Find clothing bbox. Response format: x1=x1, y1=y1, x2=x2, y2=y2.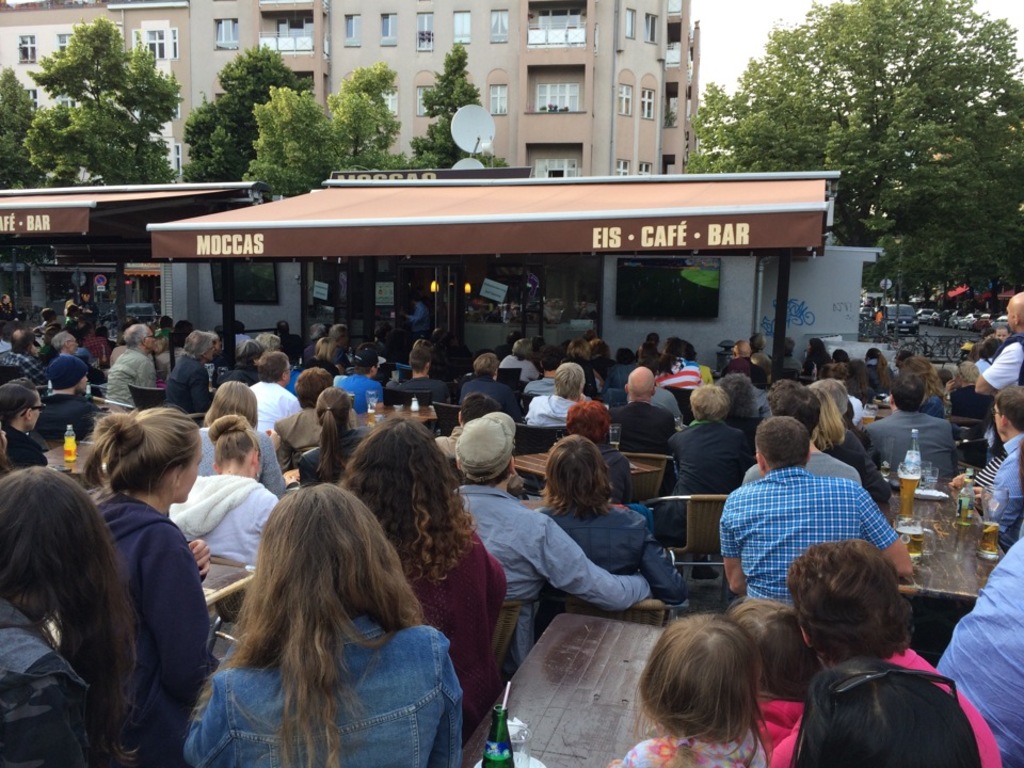
x1=587, y1=426, x2=629, y2=490.
